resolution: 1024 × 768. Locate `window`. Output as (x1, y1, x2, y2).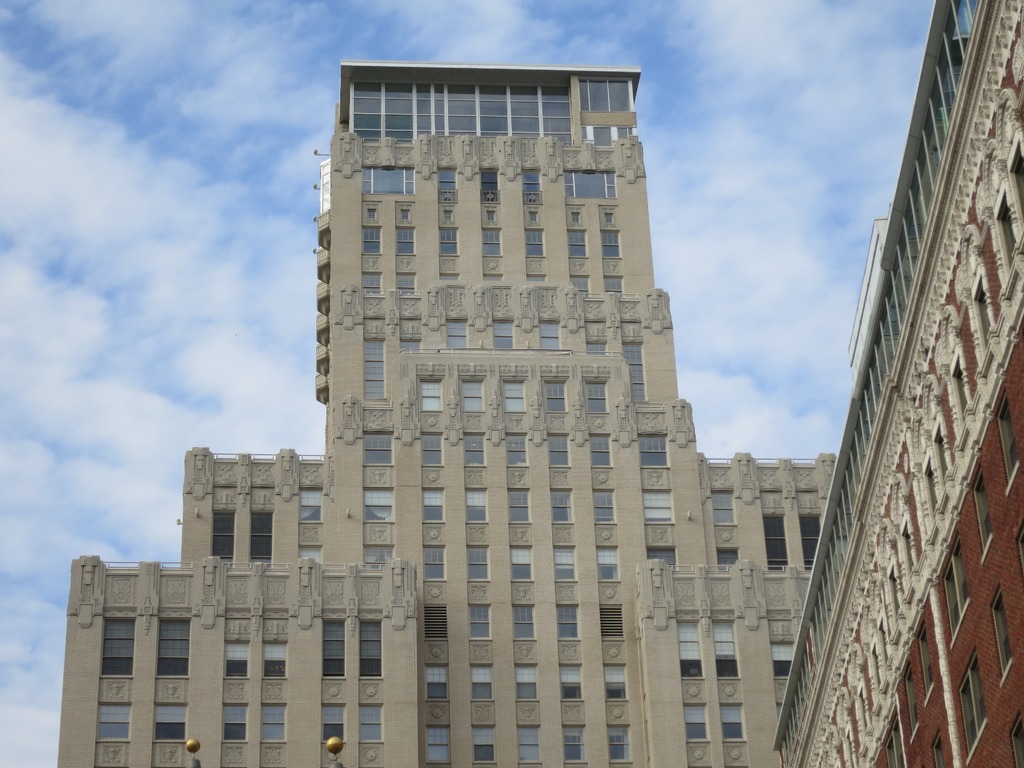
(221, 703, 248, 740).
